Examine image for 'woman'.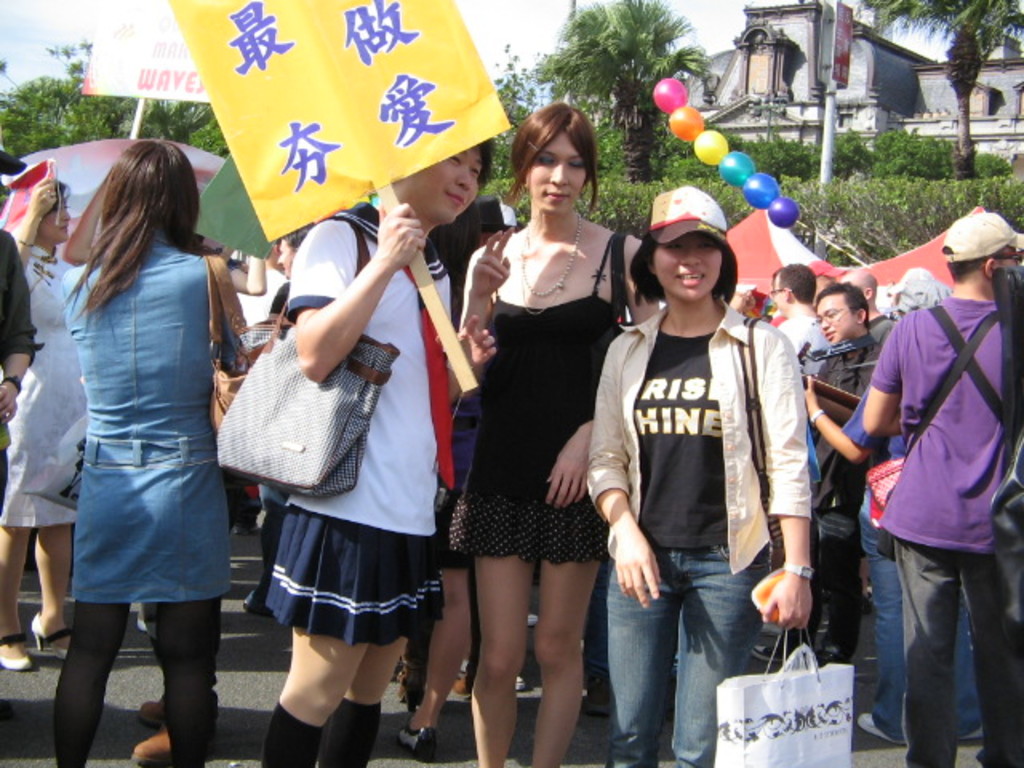
Examination result: <box>51,134,248,766</box>.
